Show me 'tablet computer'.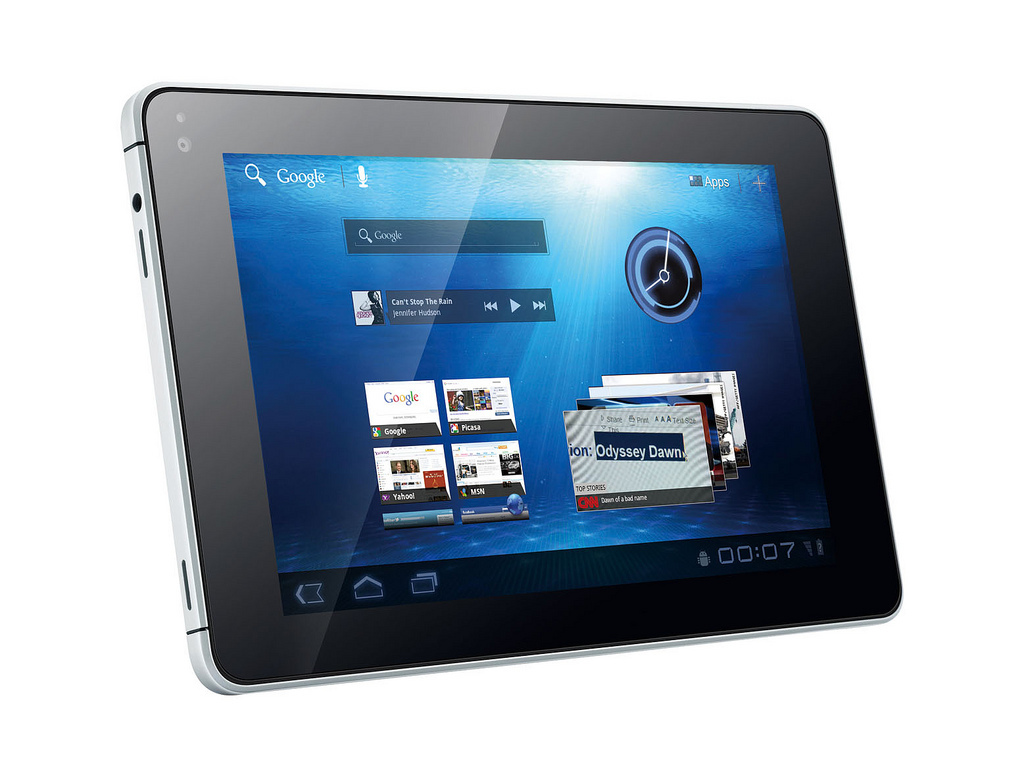
'tablet computer' is here: pyautogui.locateOnScreen(115, 83, 906, 697).
